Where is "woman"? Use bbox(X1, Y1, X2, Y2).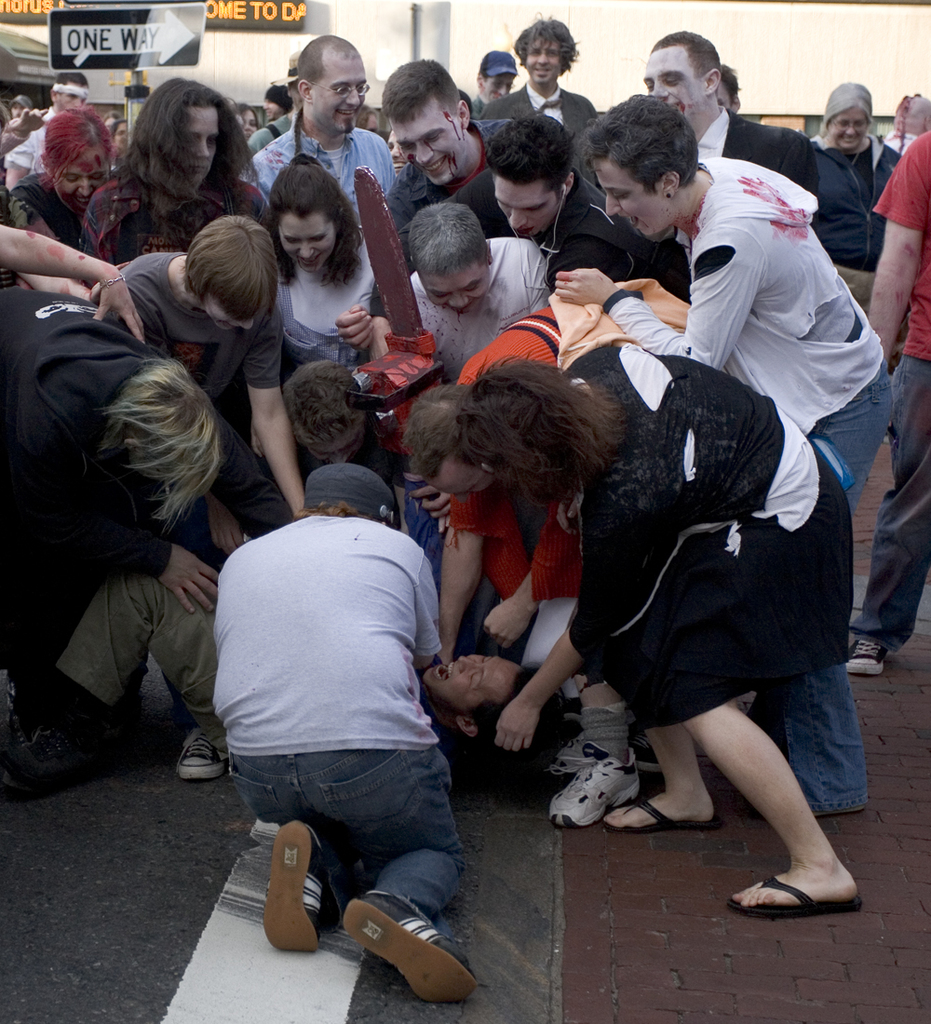
bbox(87, 207, 319, 570).
